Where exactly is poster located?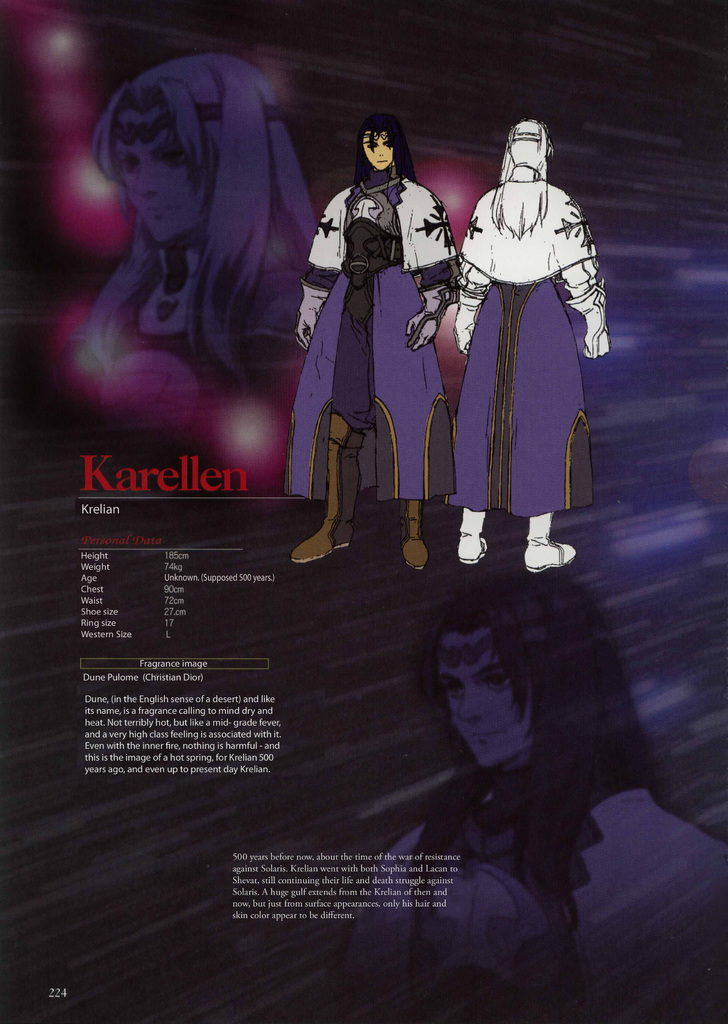
Its bounding box is bbox=[0, 0, 727, 1023].
